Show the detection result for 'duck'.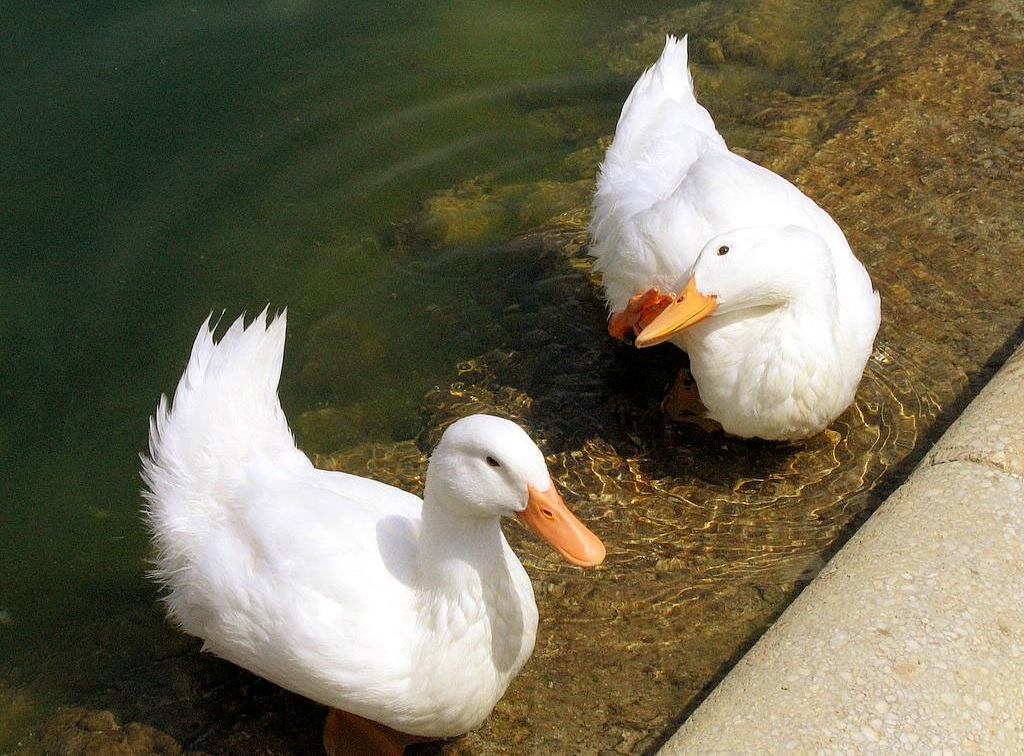
left=579, top=31, right=894, bottom=451.
